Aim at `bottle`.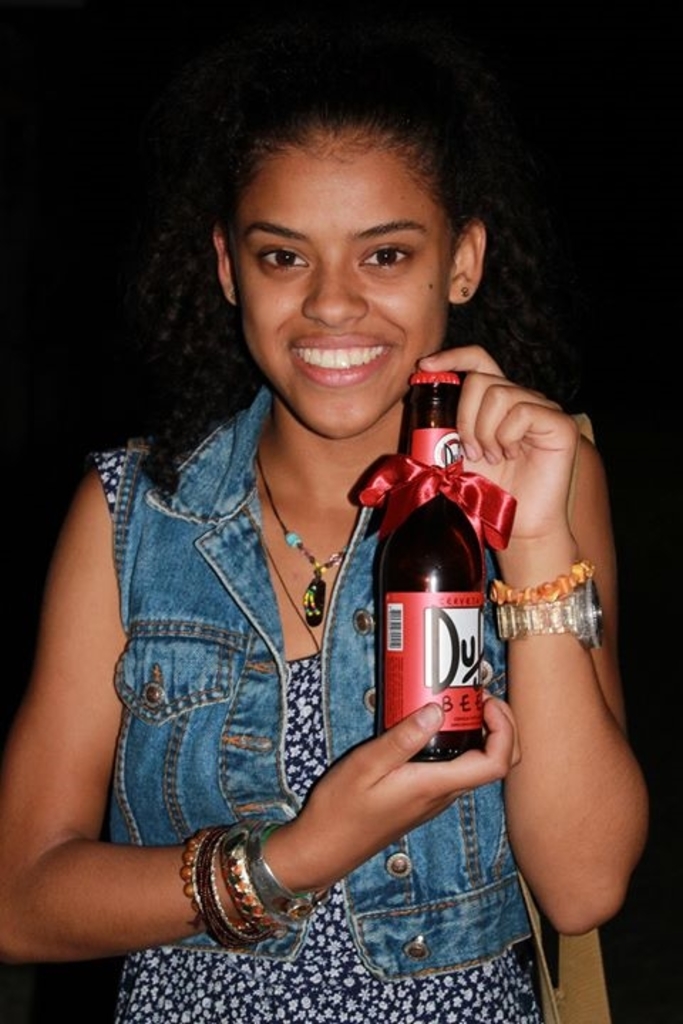
Aimed at (x1=359, y1=378, x2=505, y2=752).
